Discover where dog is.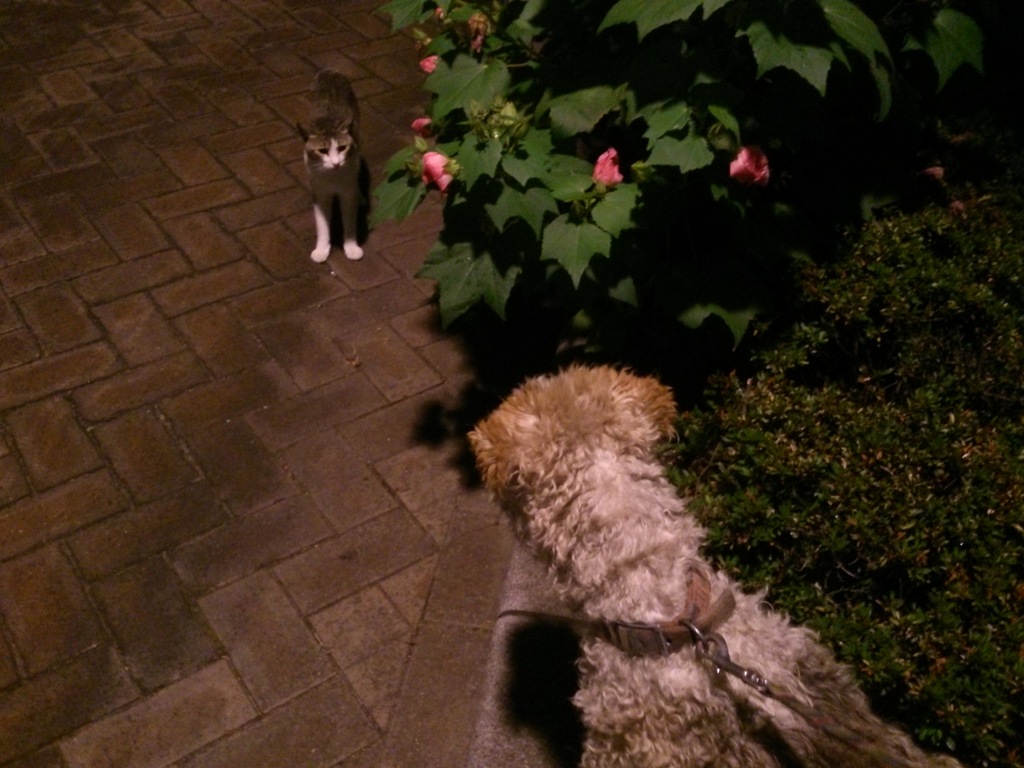
Discovered at bbox=[466, 363, 963, 767].
